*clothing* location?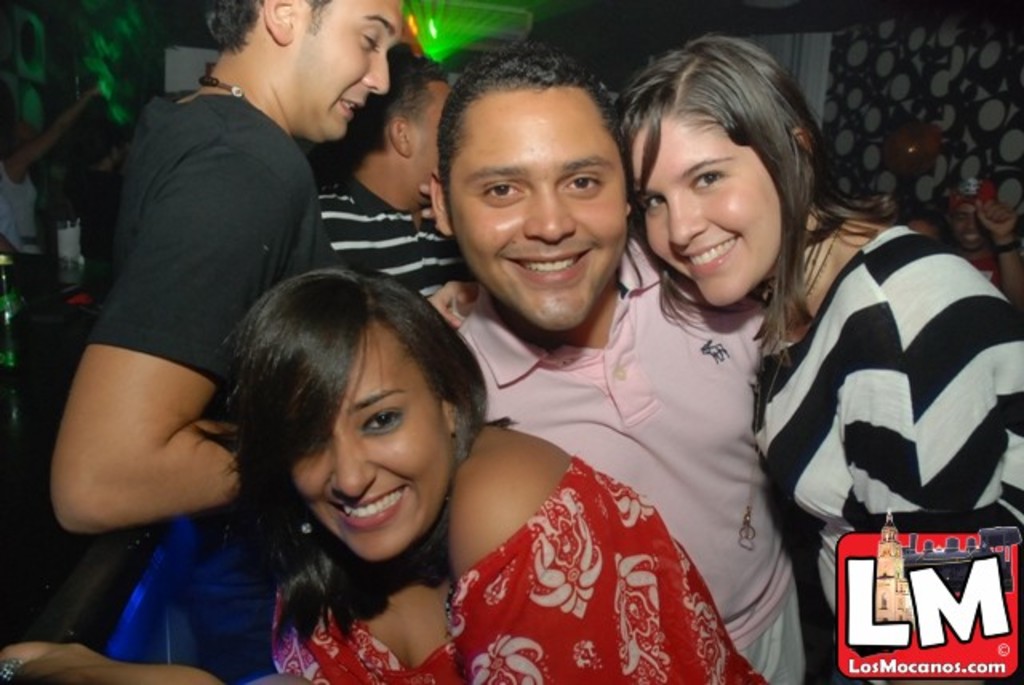
l=450, t=226, r=798, b=683
